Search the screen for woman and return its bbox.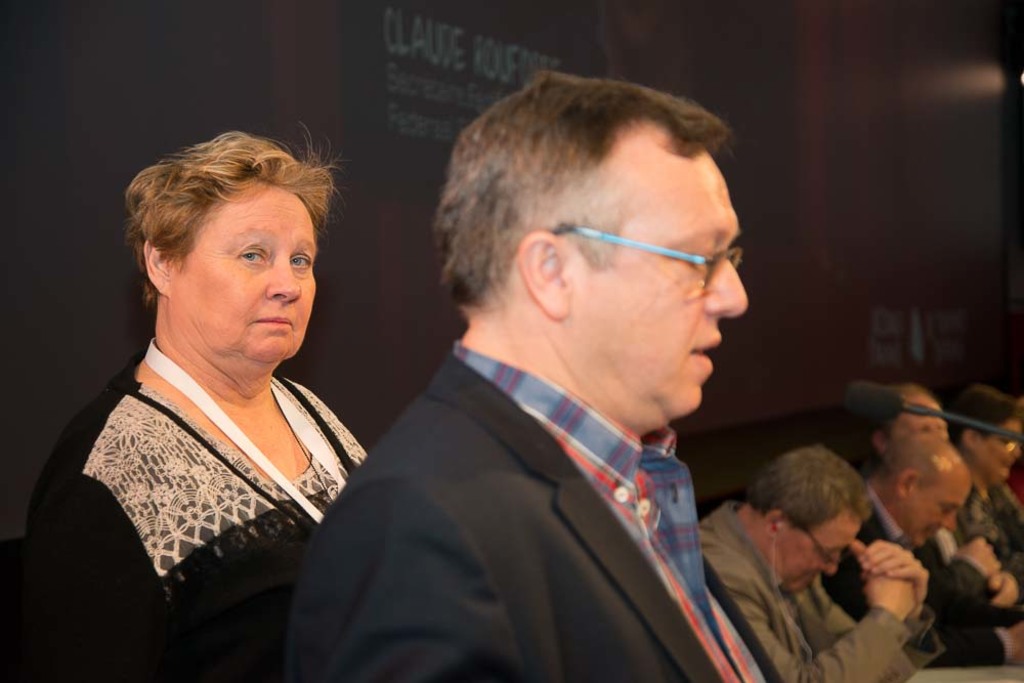
Found: box=[957, 381, 1023, 609].
